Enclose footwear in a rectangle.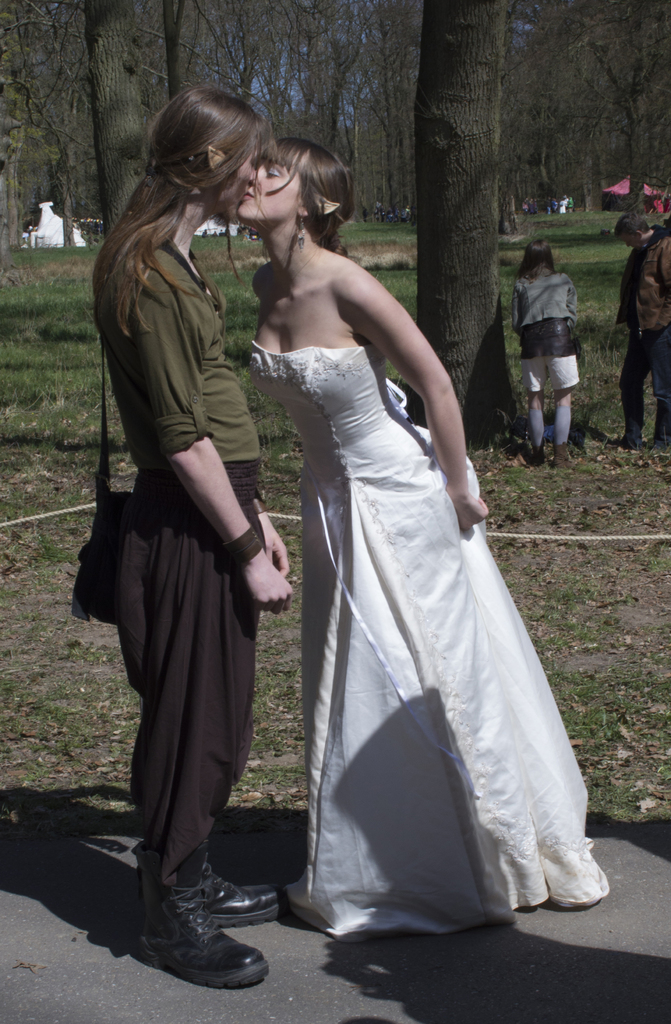
{"x1": 135, "y1": 851, "x2": 271, "y2": 988}.
